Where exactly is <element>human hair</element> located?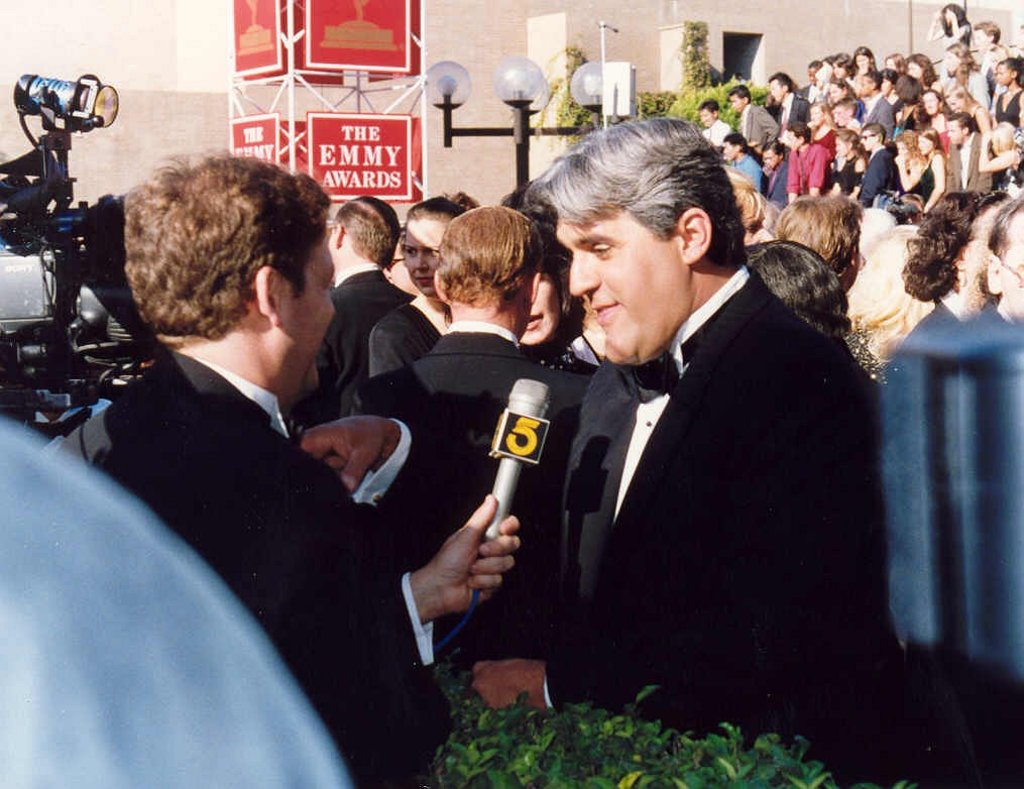
Its bounding box is locate(843, 225, 940, 368).
